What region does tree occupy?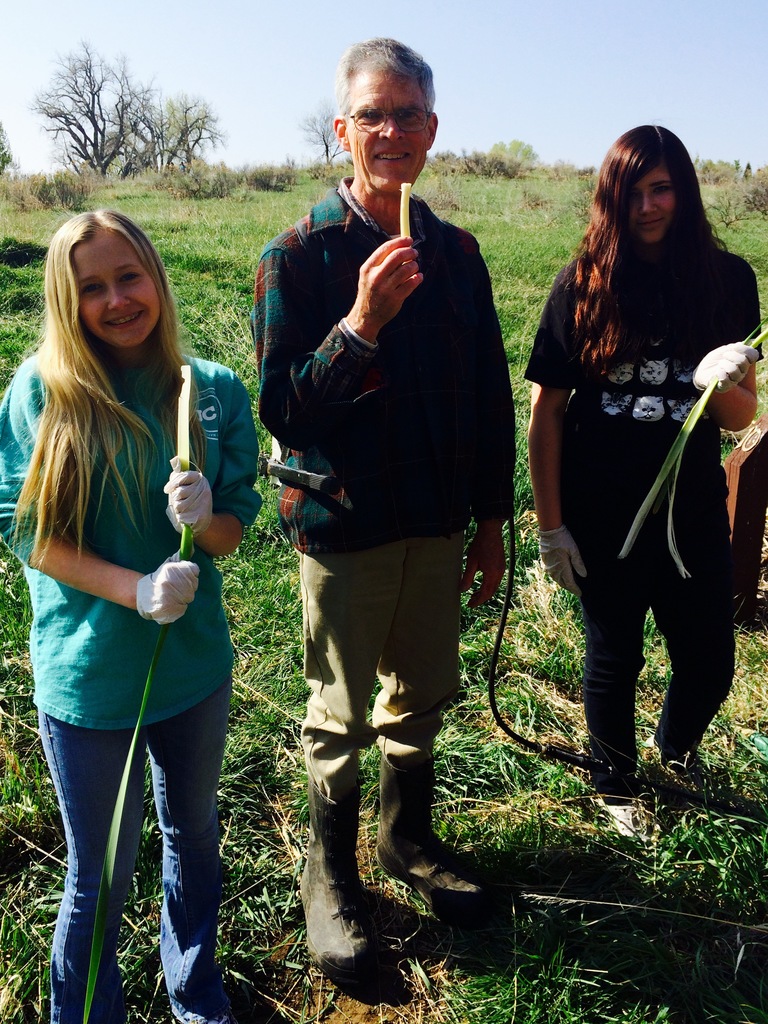
<bbox>0, 120, 16, 179</bbox>.
